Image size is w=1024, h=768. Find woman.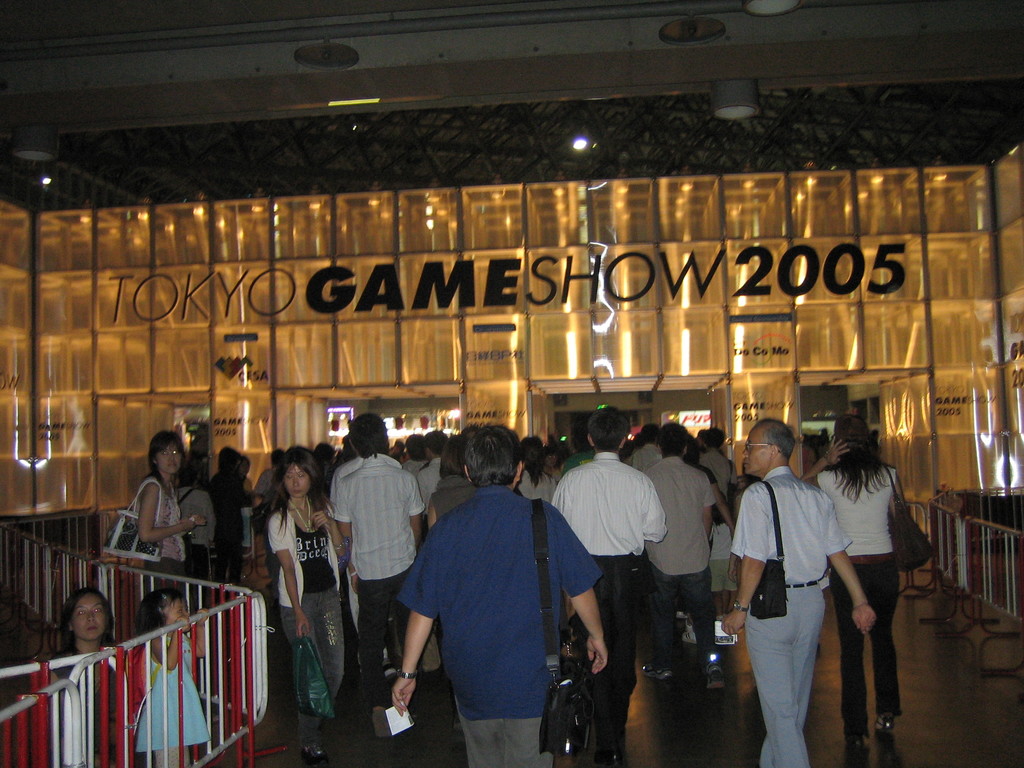
x1=796, y1=410, x2=907, y2=755.
